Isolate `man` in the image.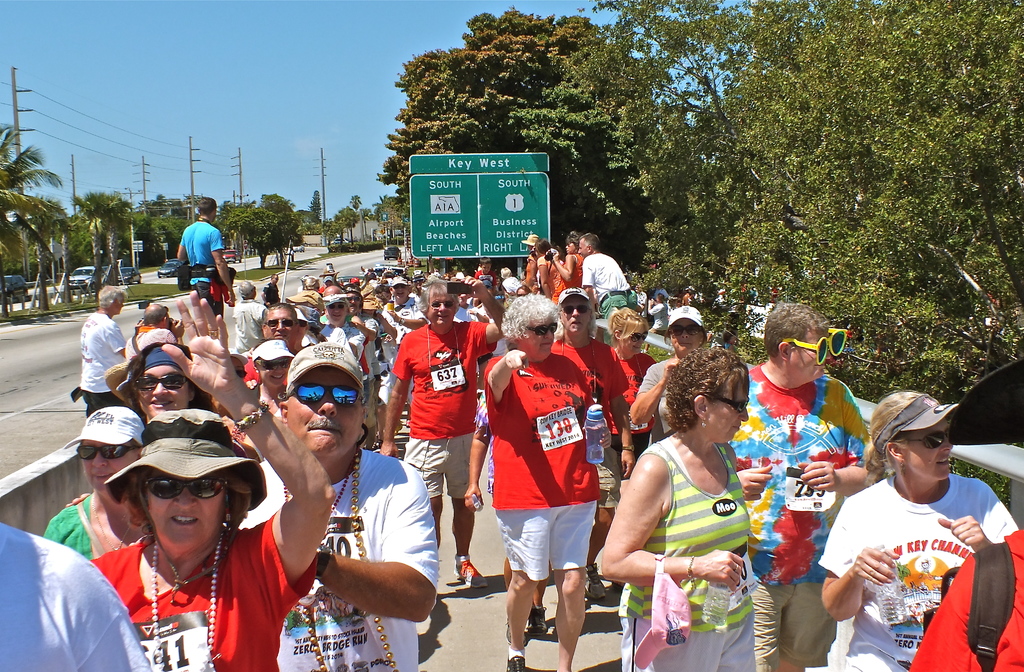
Isolated region: box(720, 304, 872, 670).
